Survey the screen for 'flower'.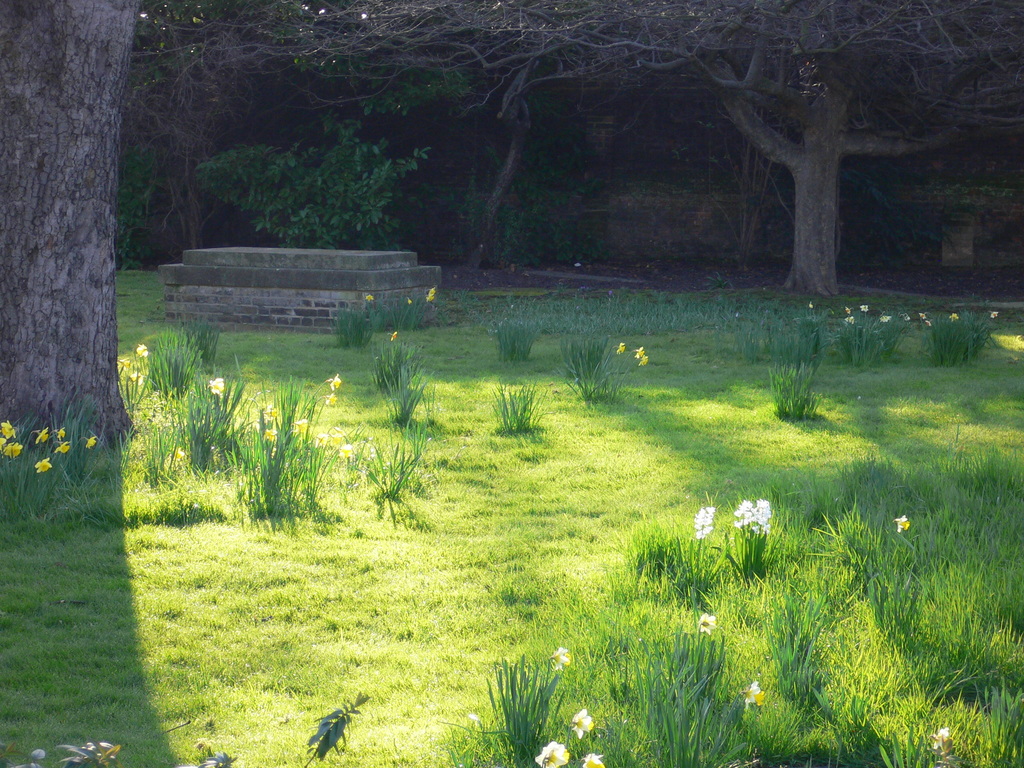
Survey found: rect(740, 681, 763, 706).
